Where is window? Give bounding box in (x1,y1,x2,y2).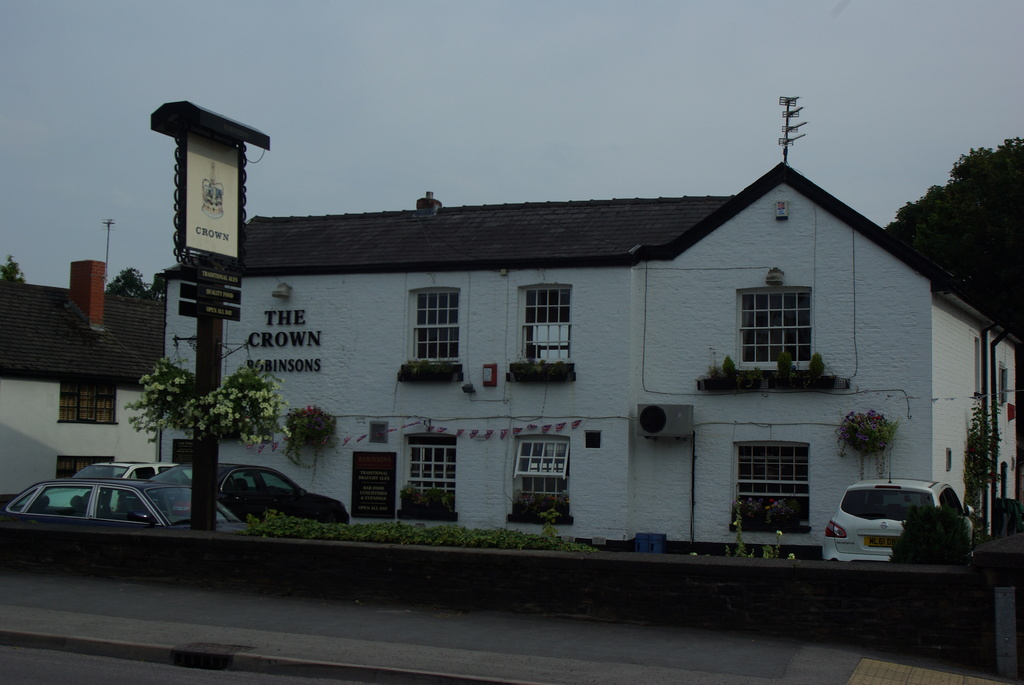
(406,441,456,500).
